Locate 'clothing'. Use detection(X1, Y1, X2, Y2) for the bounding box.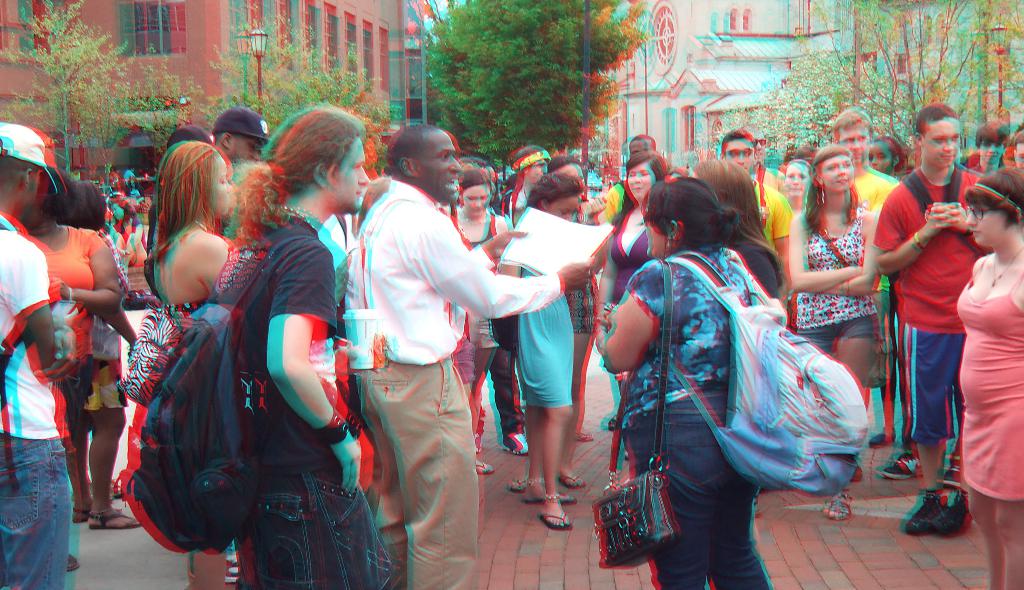
detection(17, 223, 115, 415).
